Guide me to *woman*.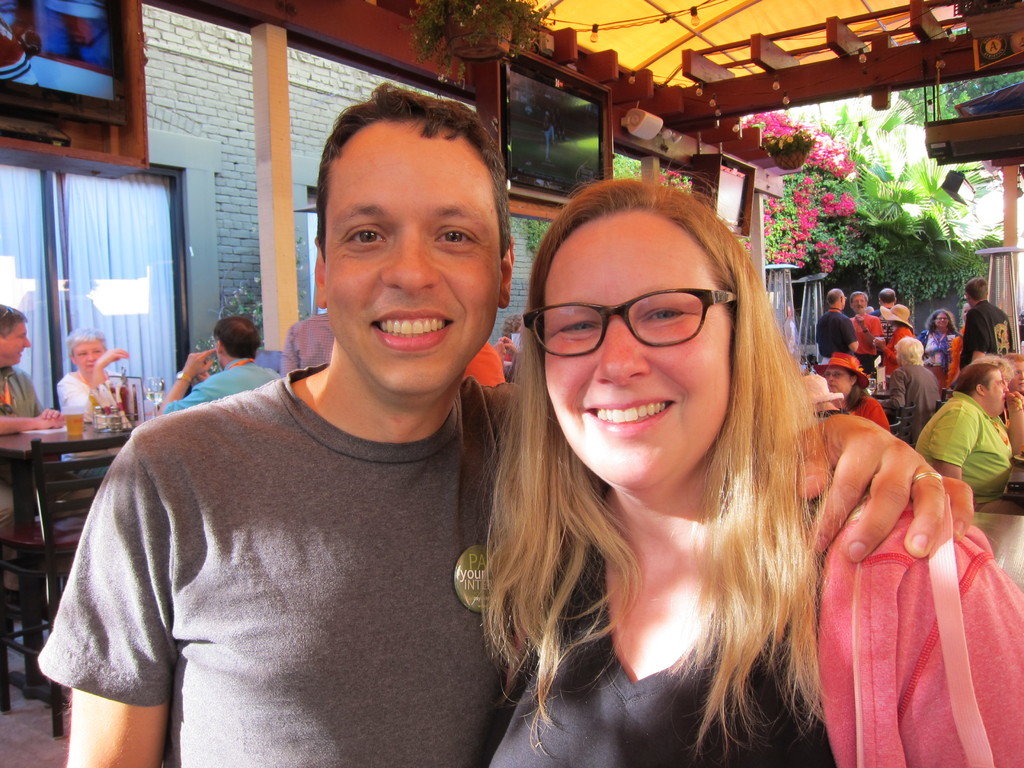
Guidance: [809,351,890,433].
